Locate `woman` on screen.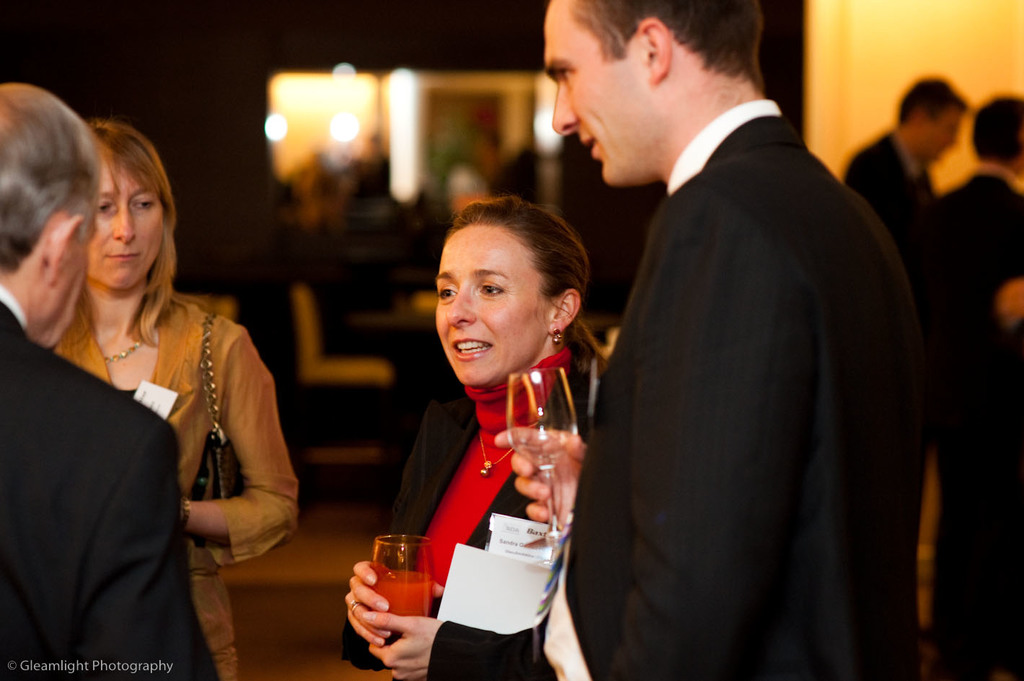
On screen at (left=0, top=97, right=281, bottom=664).
